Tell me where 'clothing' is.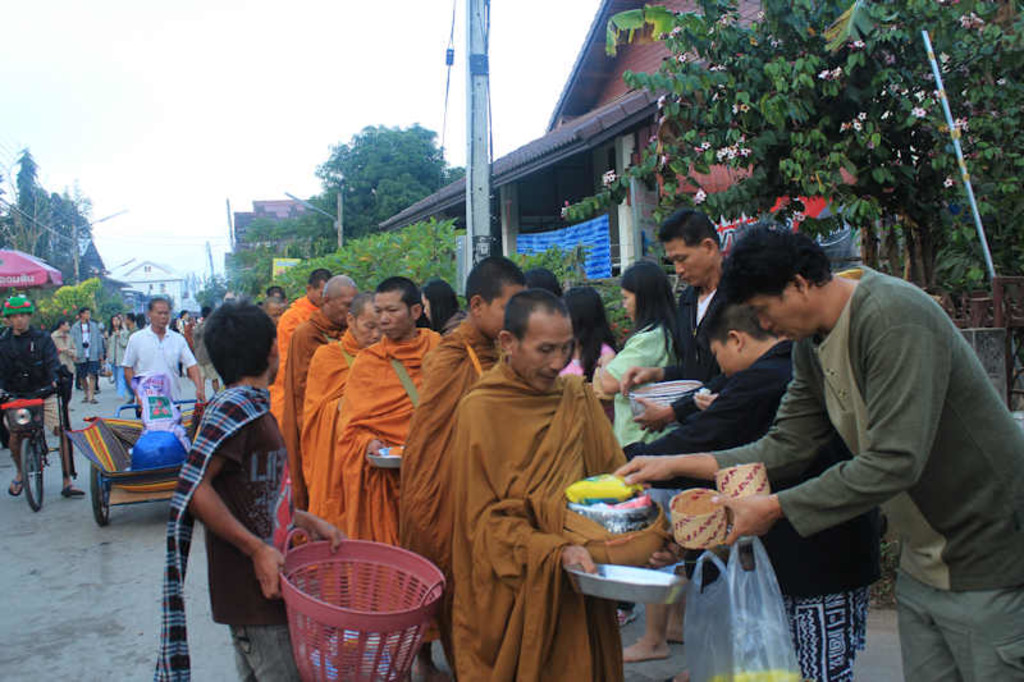
'clothing' is at <region>276, 307, 346, 509</region>.
